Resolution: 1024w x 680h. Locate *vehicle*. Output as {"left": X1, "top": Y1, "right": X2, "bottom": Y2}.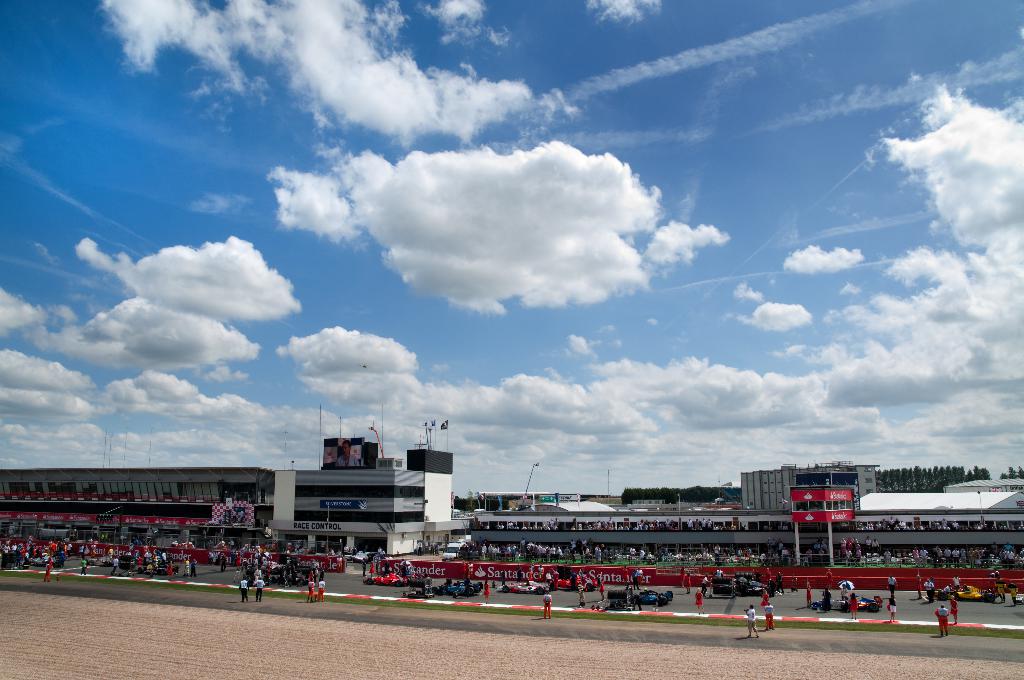
{"left": 950, "top": 584, "right": 992, "bottom": 603}.
